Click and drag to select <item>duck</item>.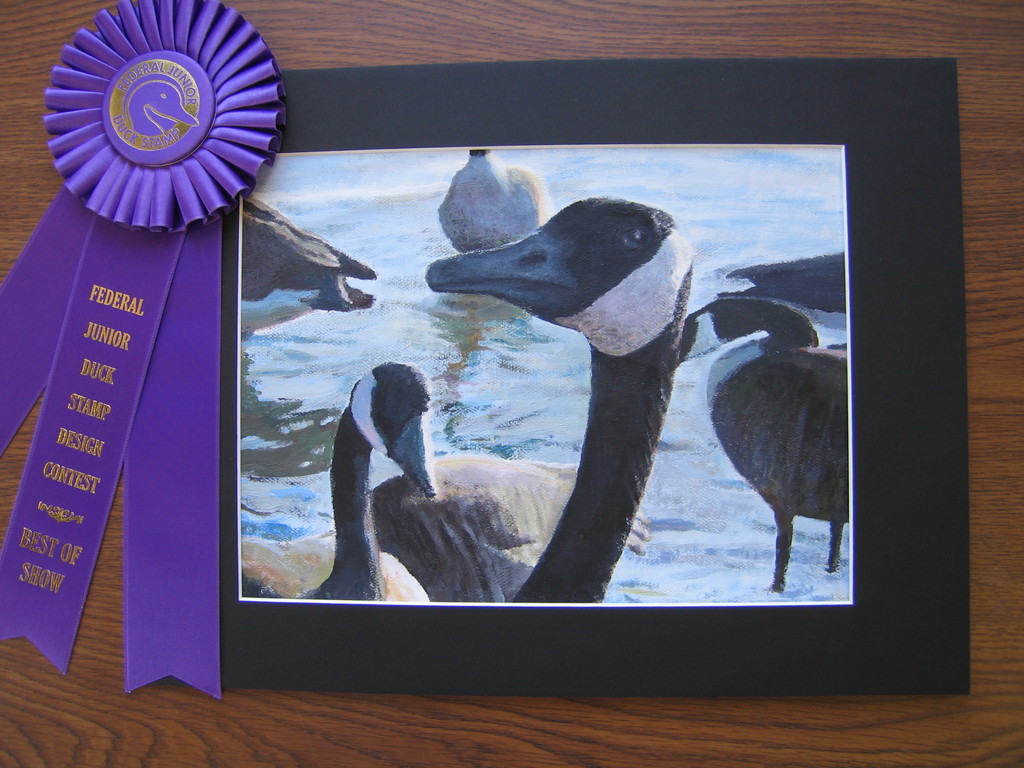
Selection: crop(436, 177, 738, 577).
